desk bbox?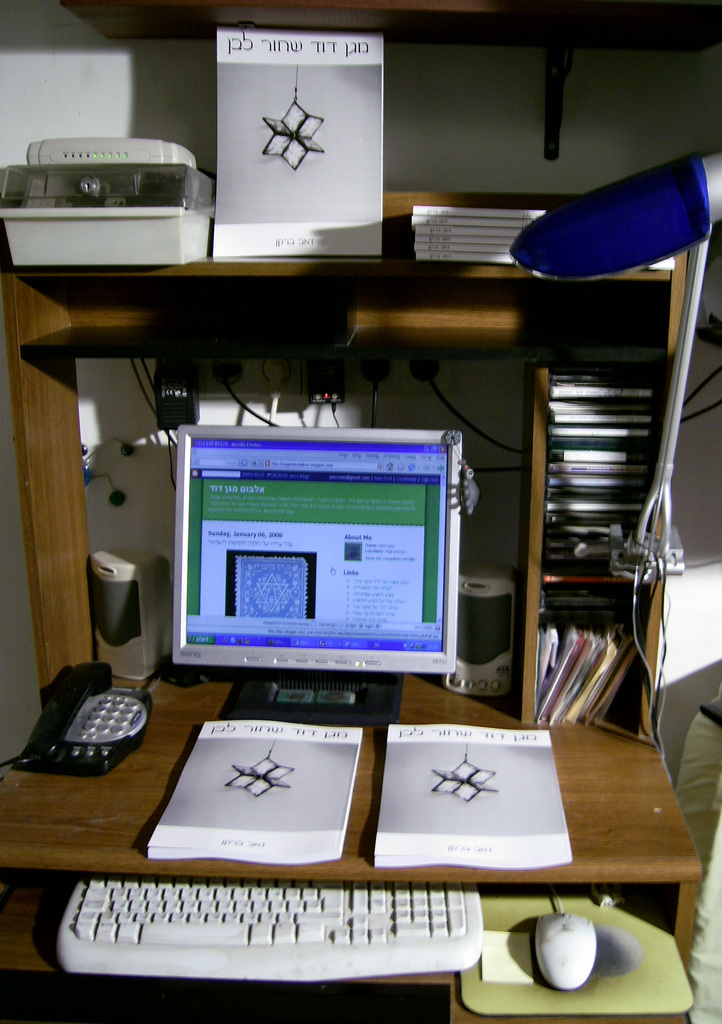
[20, 357, 681, 966]
